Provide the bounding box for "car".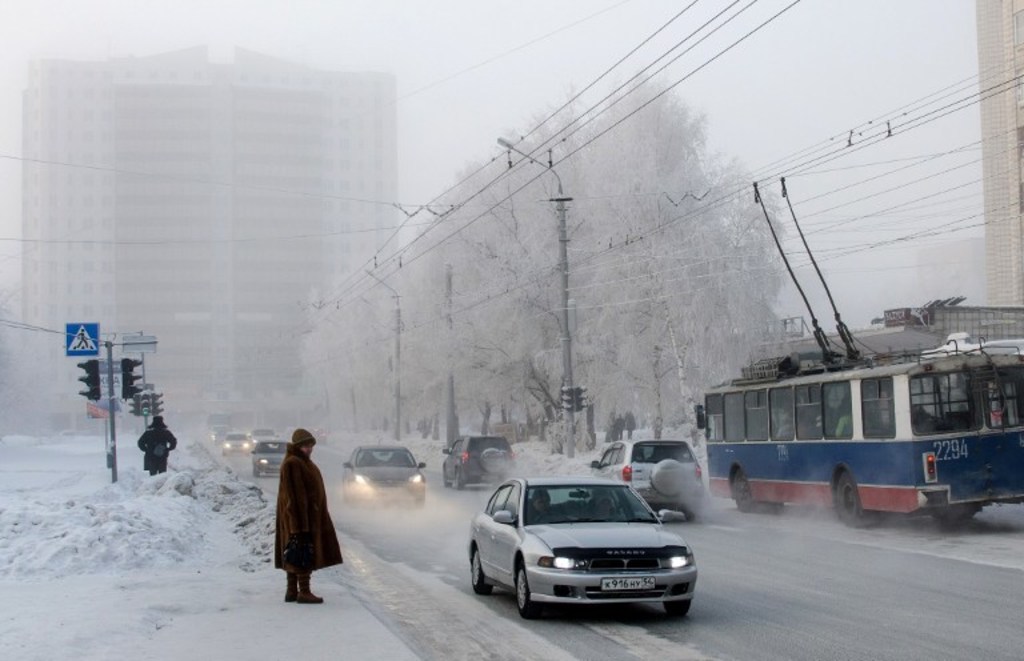
bbox(251, 434, 291, 477).
